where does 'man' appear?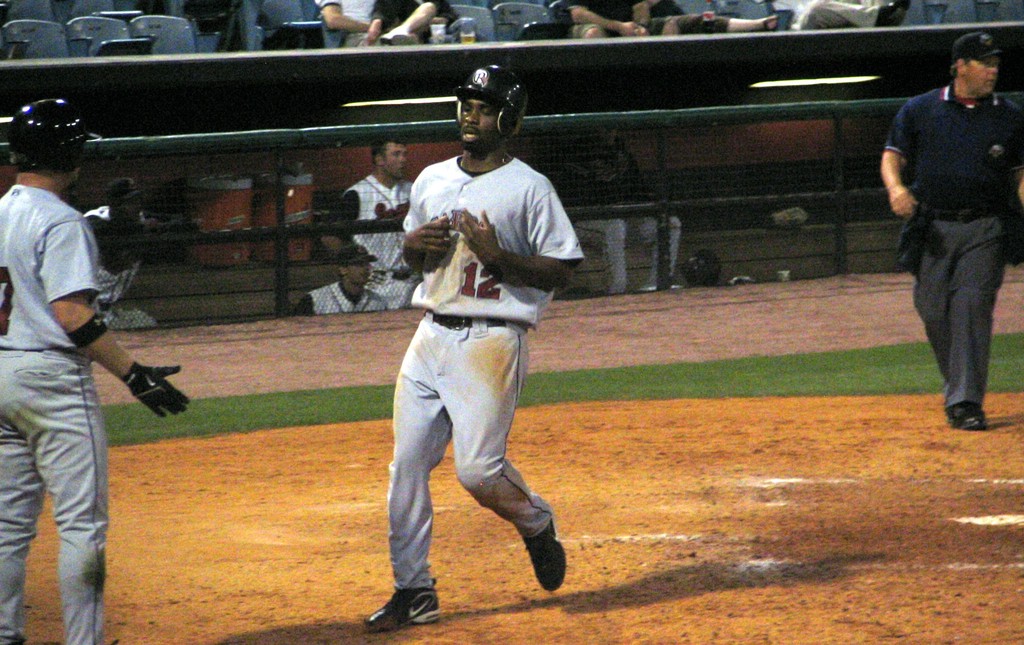
Appears at <region>294, 242, 389, 320</region>.
